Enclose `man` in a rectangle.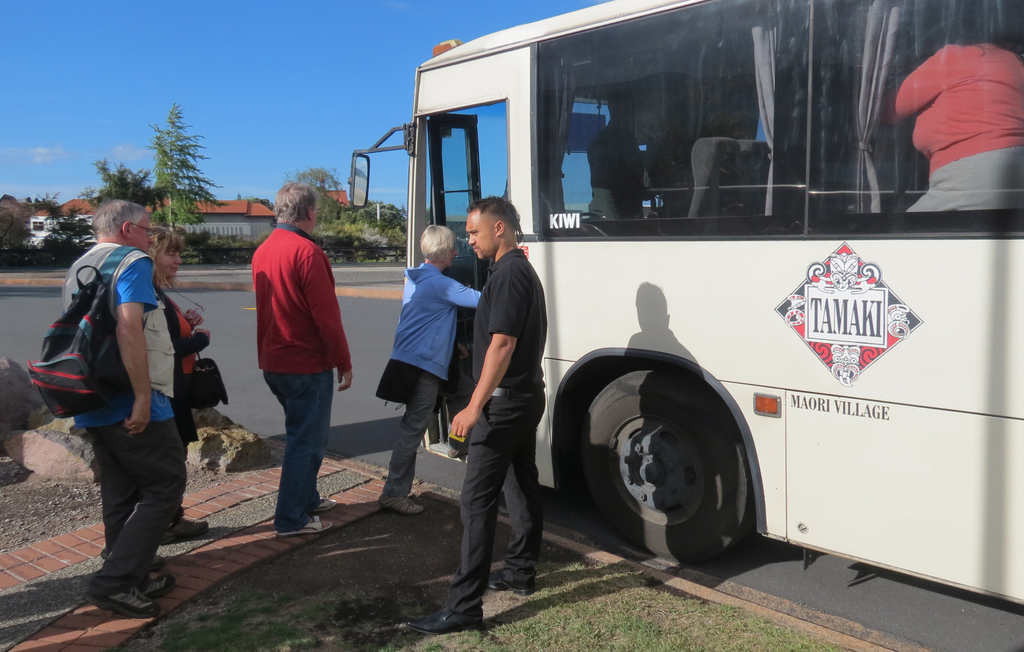
[231, 188, 348, 534].
